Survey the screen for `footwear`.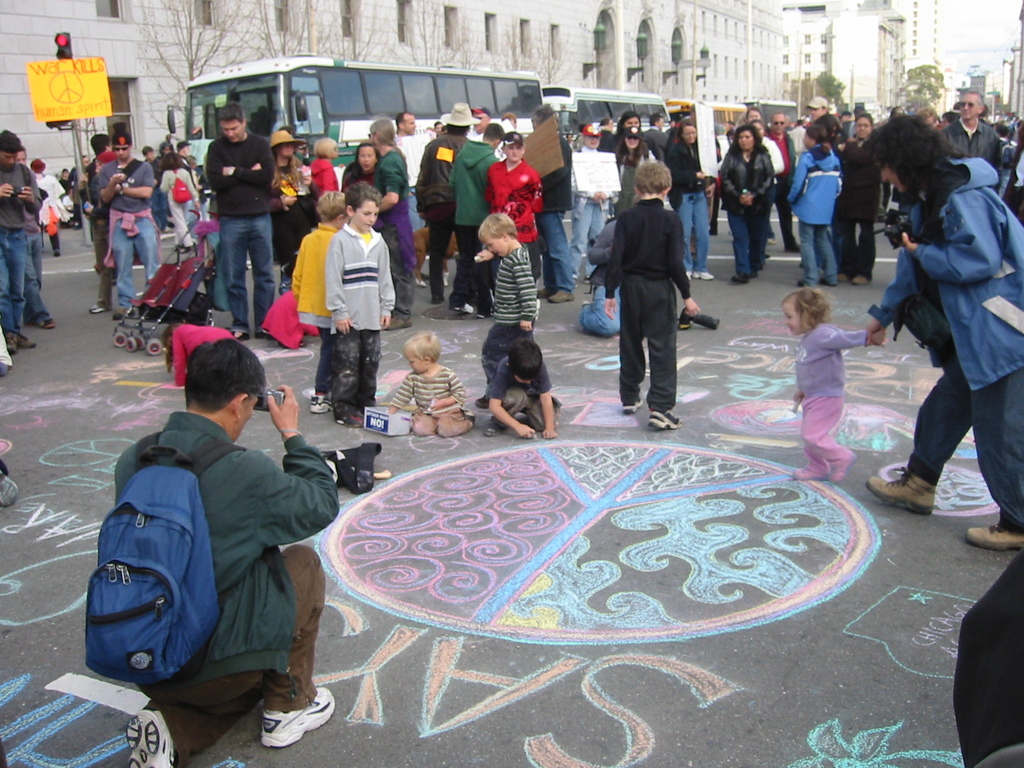
Survey found: box(277, 338, 305, 349).
